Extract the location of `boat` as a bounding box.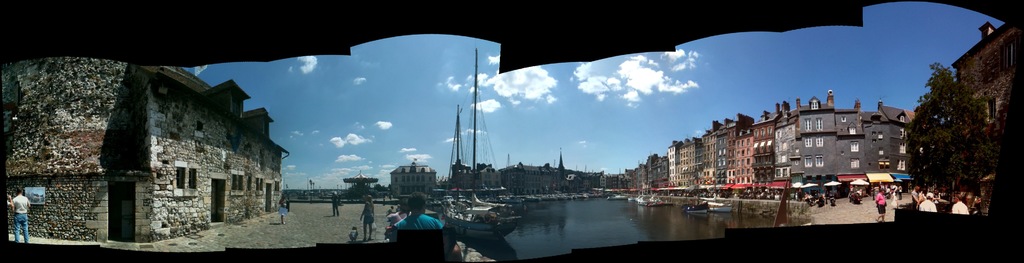
(710,198,736,212).
